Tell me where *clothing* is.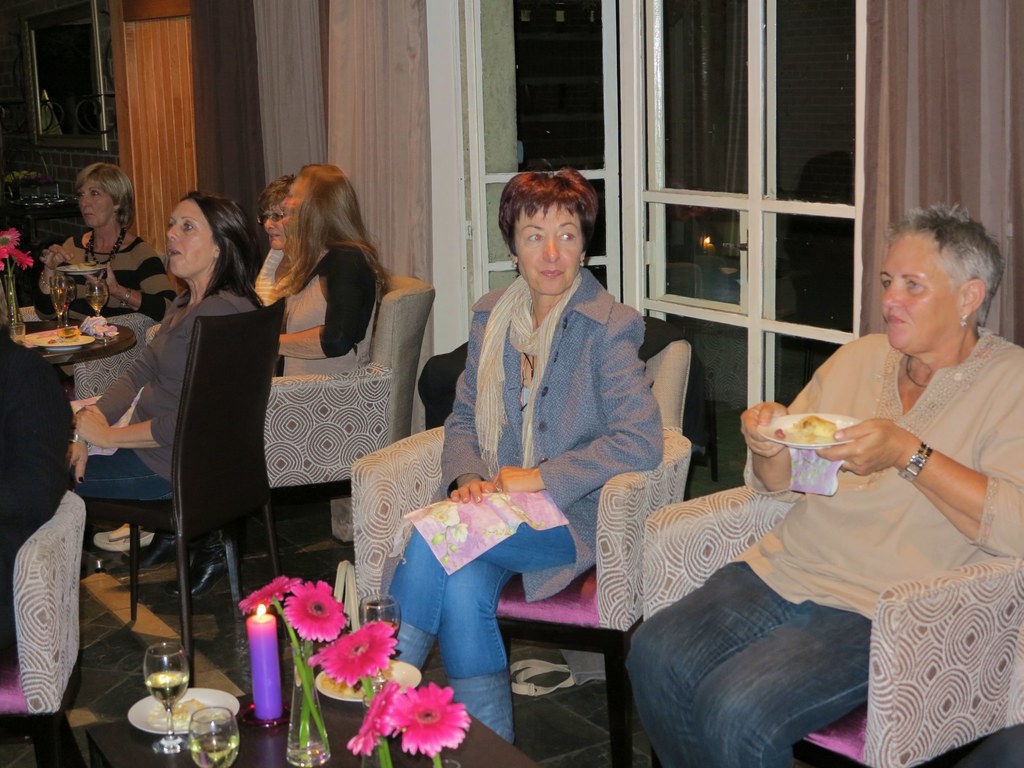
*clothing* is at left=250, top=241, right=374, bottom=380.
